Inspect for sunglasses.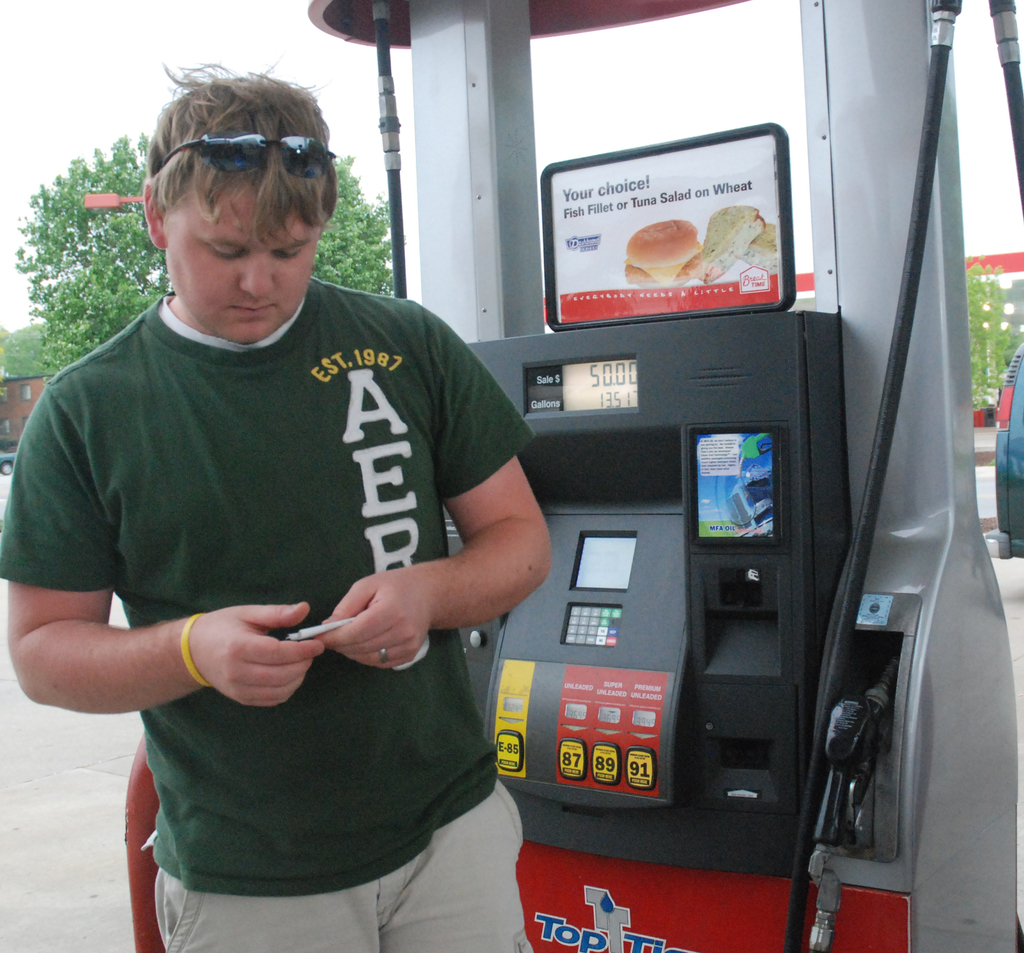
Inspection: box(152, 126, 330, 175).
